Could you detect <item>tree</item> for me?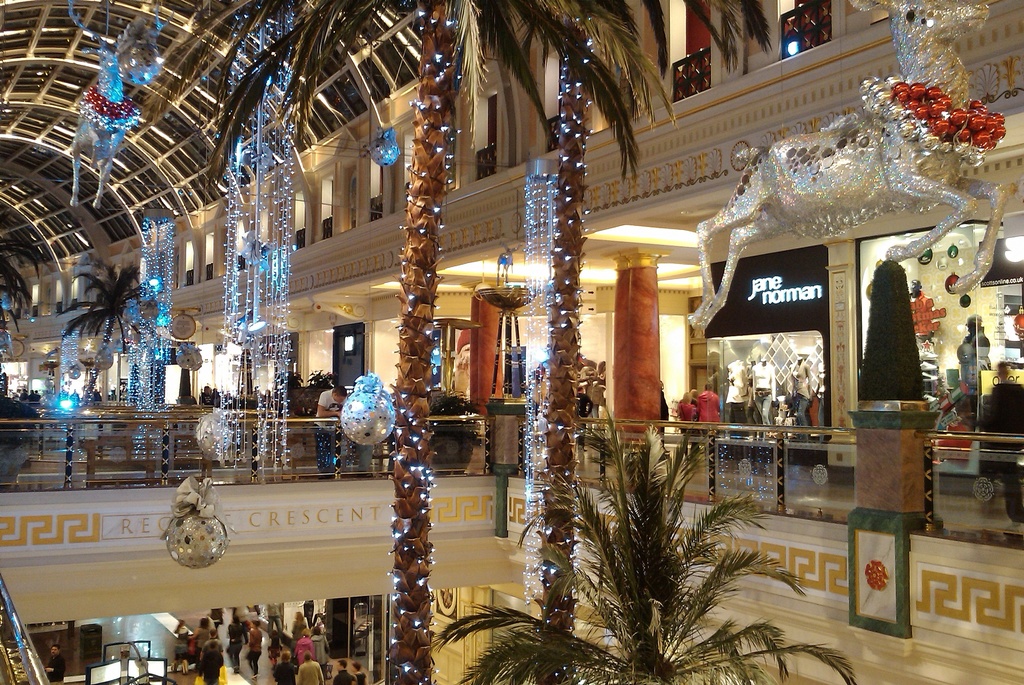
Detection result: box(431, 416, 867, 684).
